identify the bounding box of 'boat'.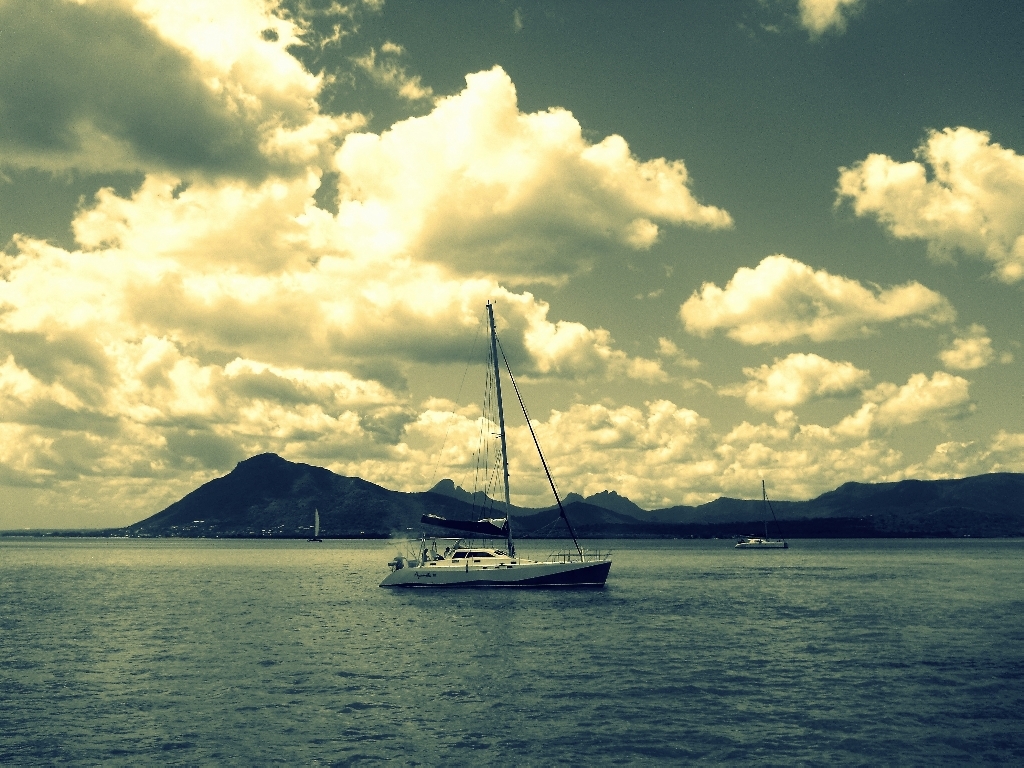
x1=735, y1=490, x2=786, y2=552.
